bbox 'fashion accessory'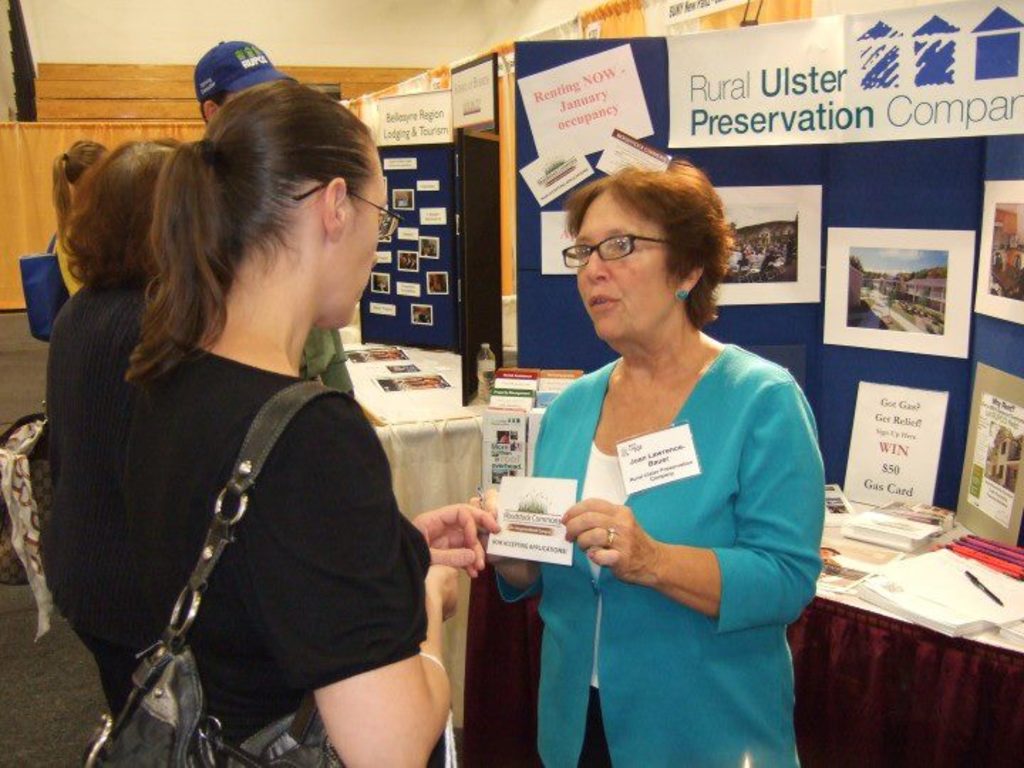
bbox(607, 525, 617, 548)
